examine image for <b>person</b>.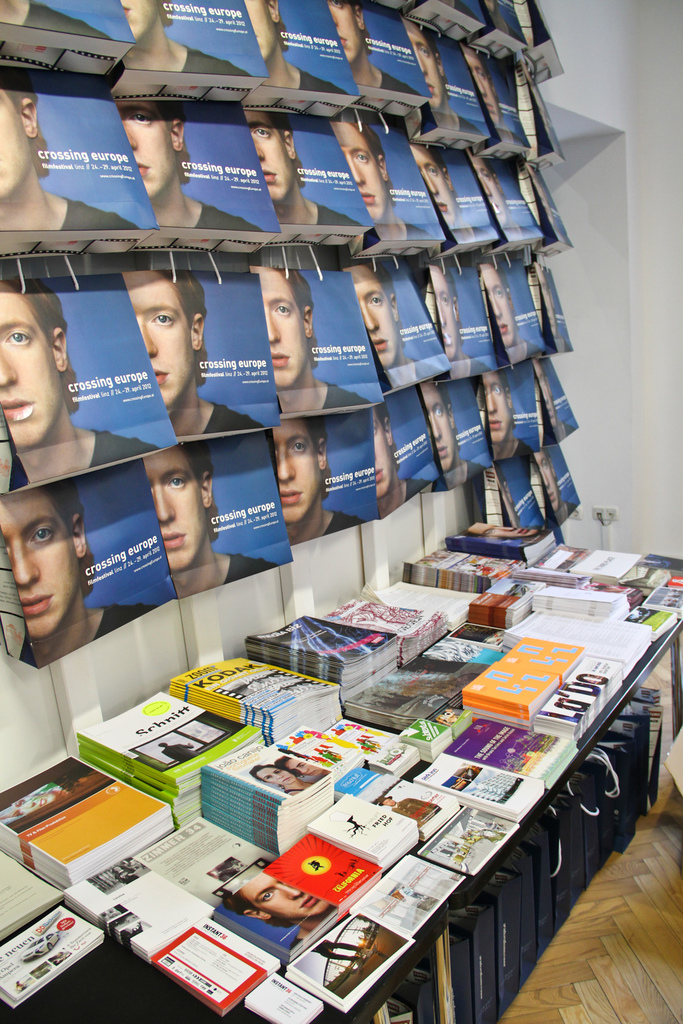
Examination result: rect(118, 106, 253, 228).
